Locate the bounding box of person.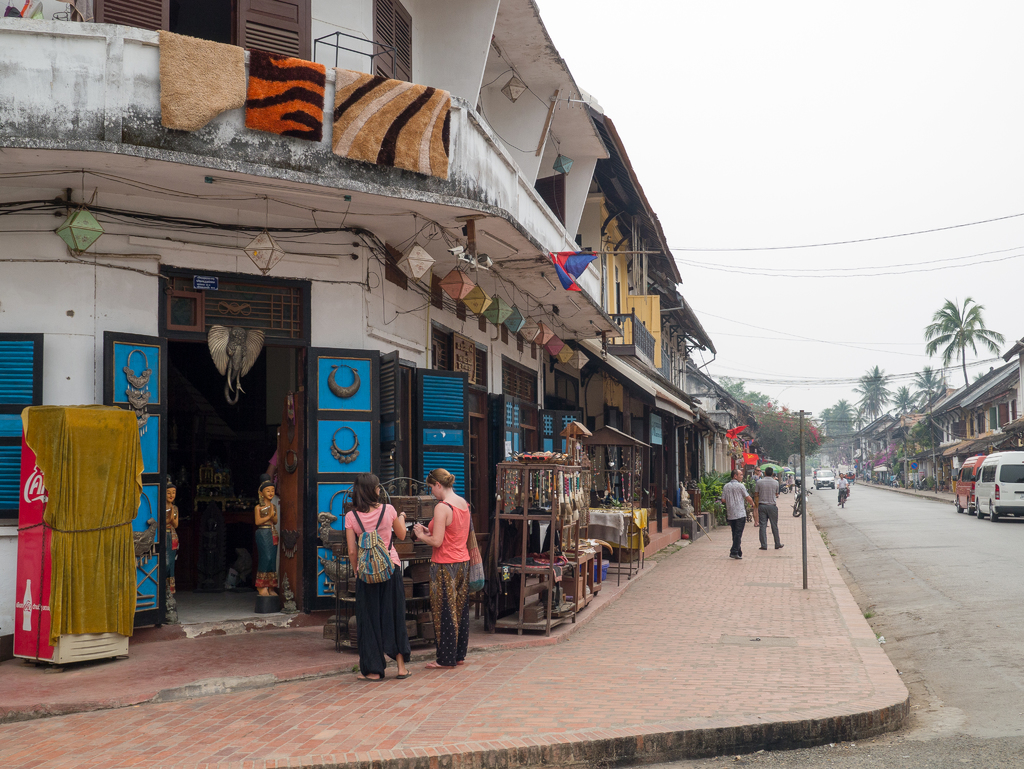
Bounding box: [x1=412, y1=464, x2=473, y2=668].
